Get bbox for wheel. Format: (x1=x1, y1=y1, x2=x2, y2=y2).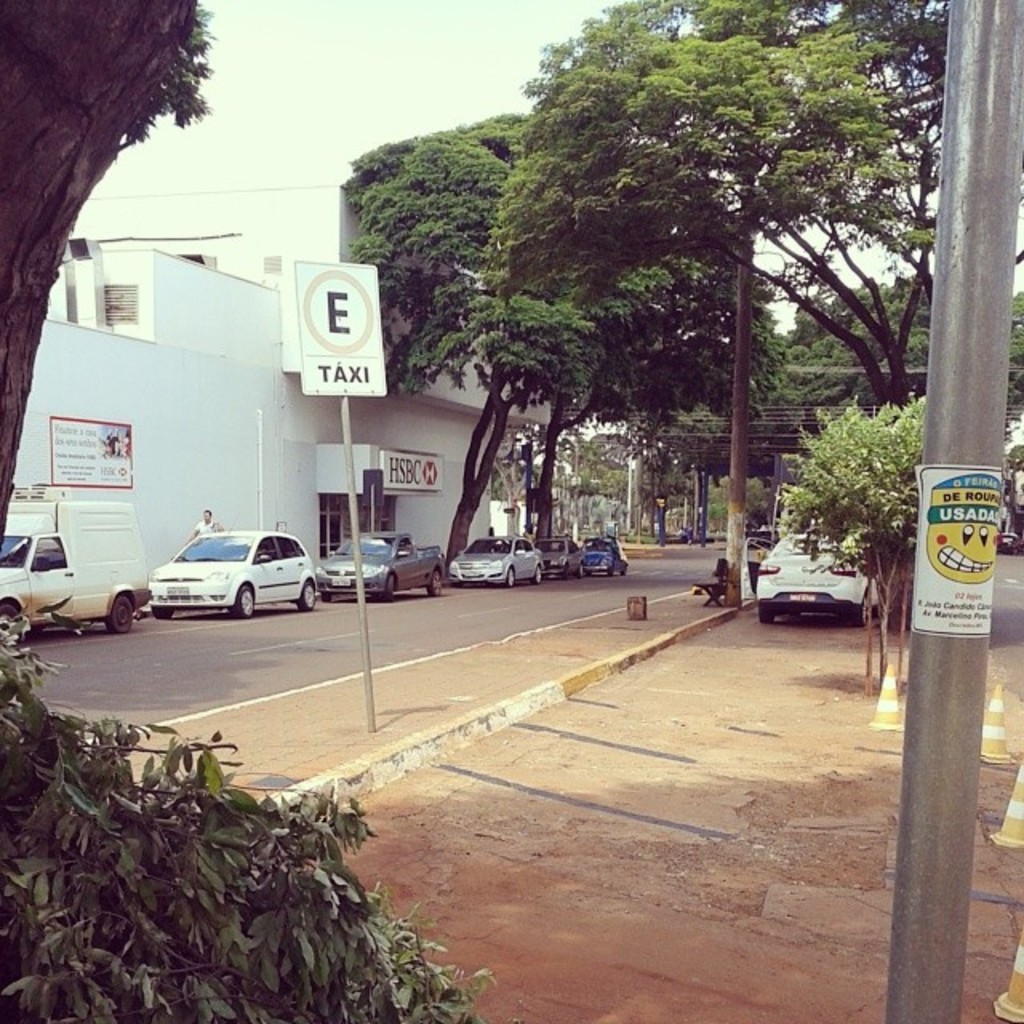
(x1=0, y1=605, x2=21, y2=643).
